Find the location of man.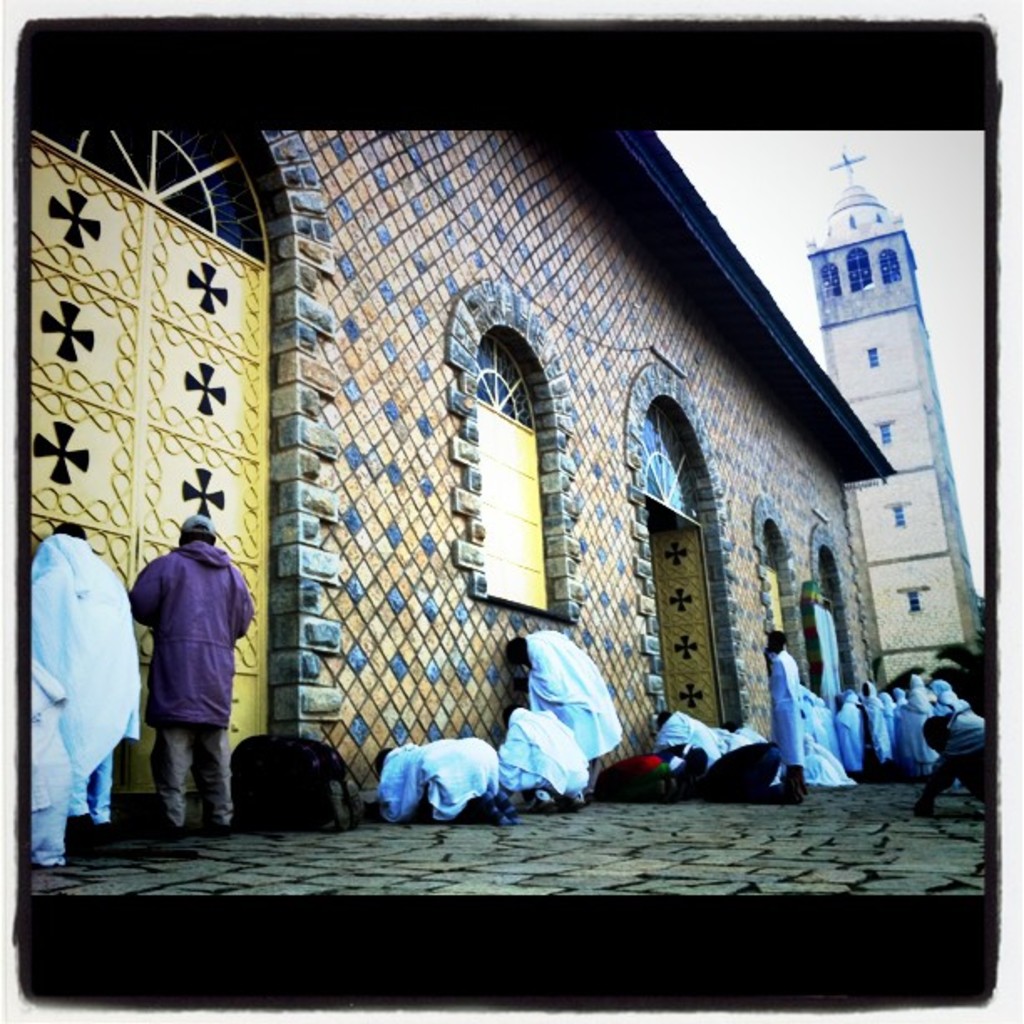
Location: left=114, top=507, right=256, bottom=840.
